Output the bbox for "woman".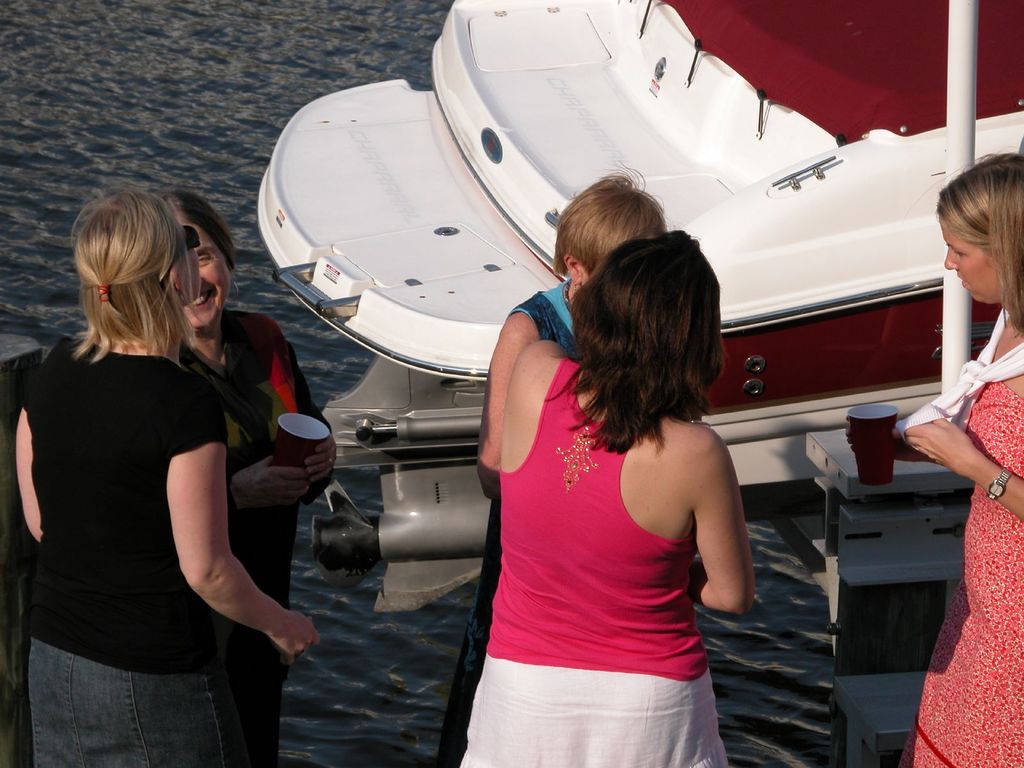
{"left": 841, "top": 152, "right": 1023, "bottom": 767}.
